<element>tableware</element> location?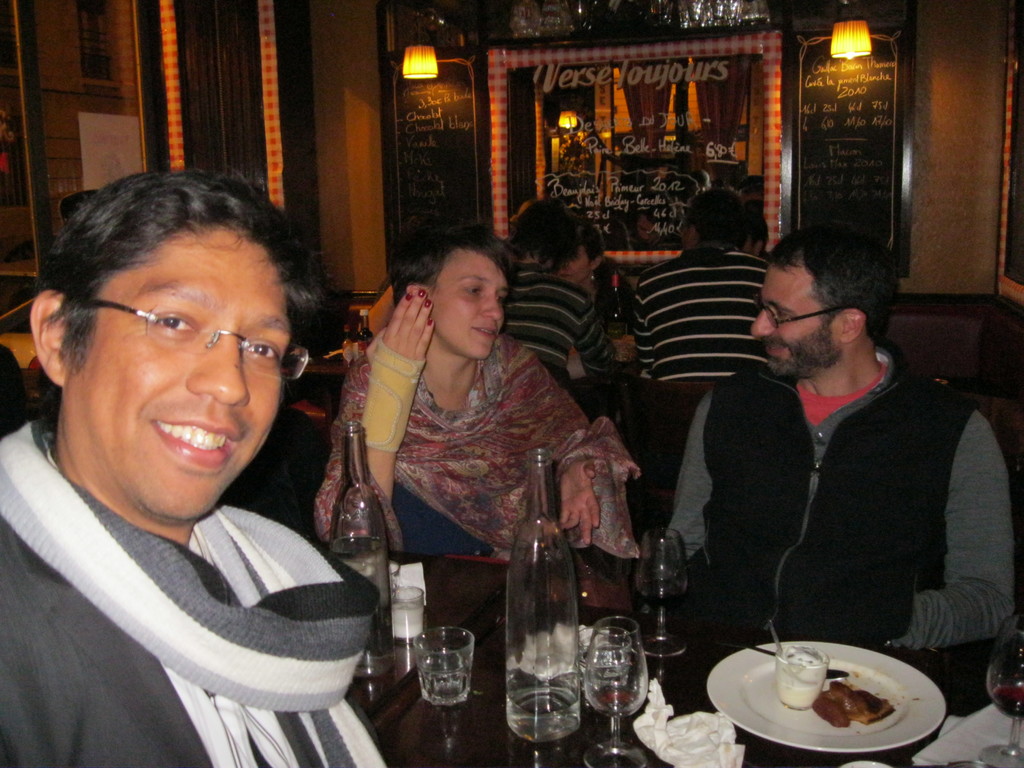
<bbox>982, 612, 1023, 767</bbox>
